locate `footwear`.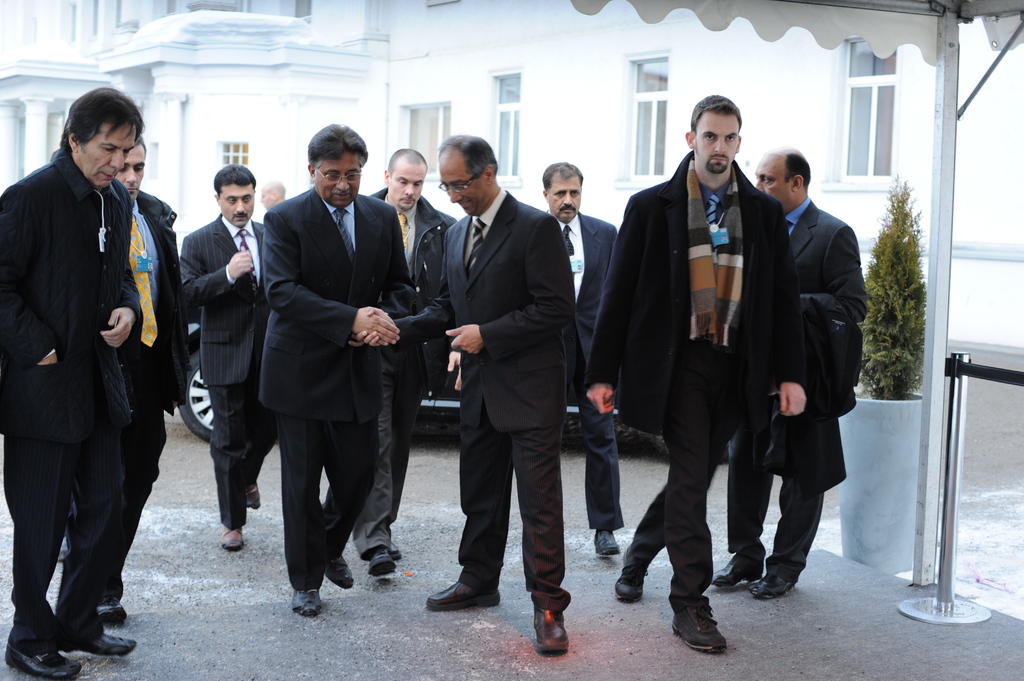
Bounding box: region(754, 568, 797, 600).
